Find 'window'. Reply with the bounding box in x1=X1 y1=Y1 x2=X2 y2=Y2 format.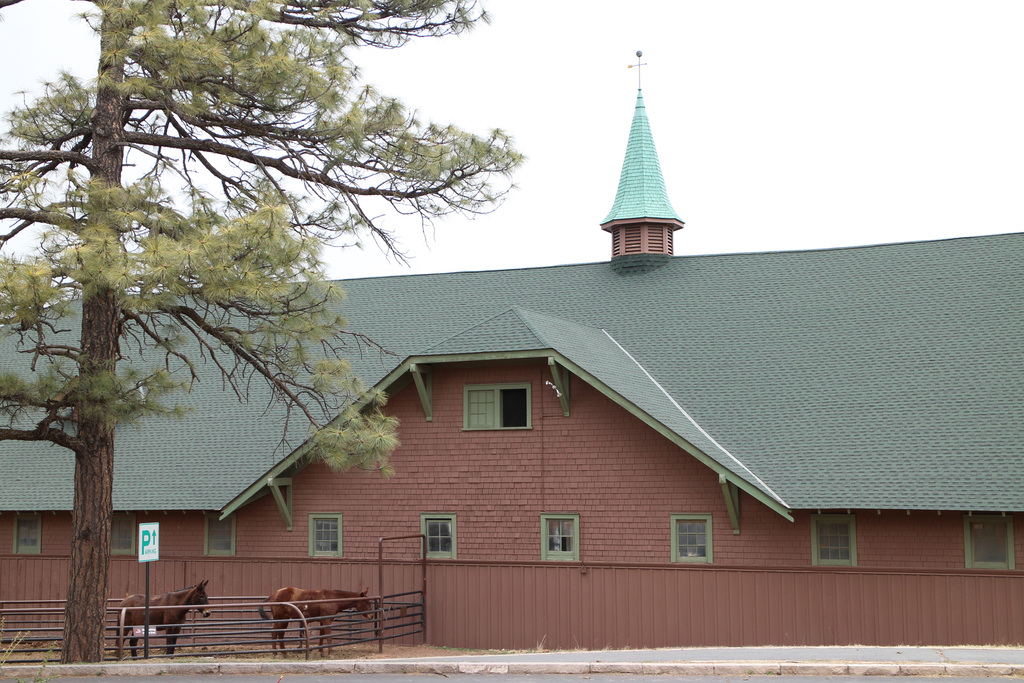
x1=15 y1=516 x2=38 y2=552.
